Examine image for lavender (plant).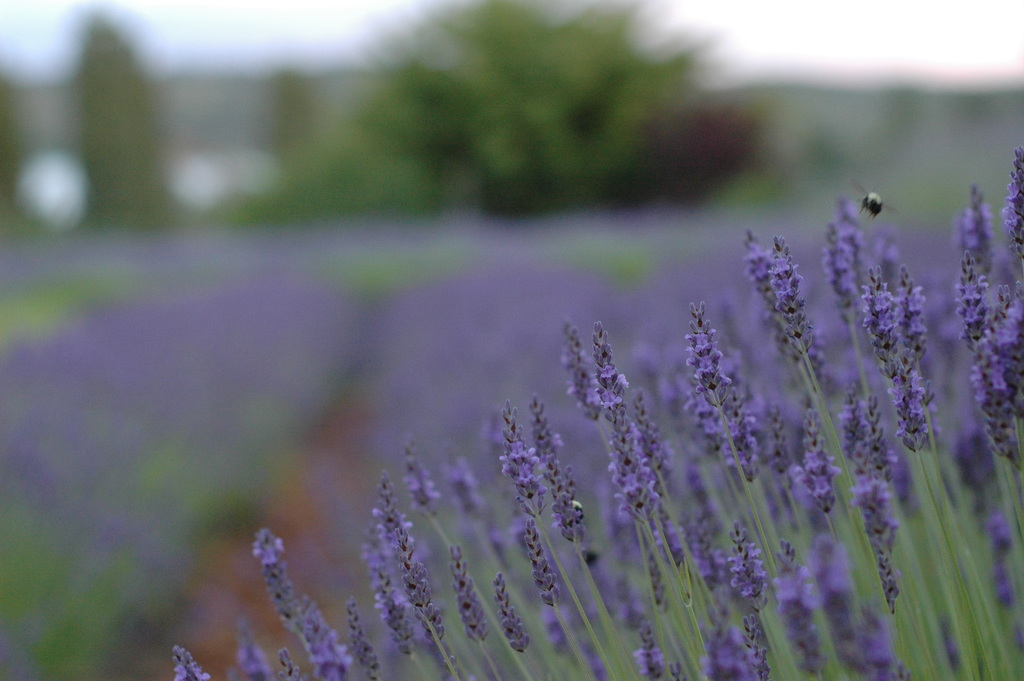
Examination result: {"left": 630, "top": 636, "right": 676, "bottom": 678}.
